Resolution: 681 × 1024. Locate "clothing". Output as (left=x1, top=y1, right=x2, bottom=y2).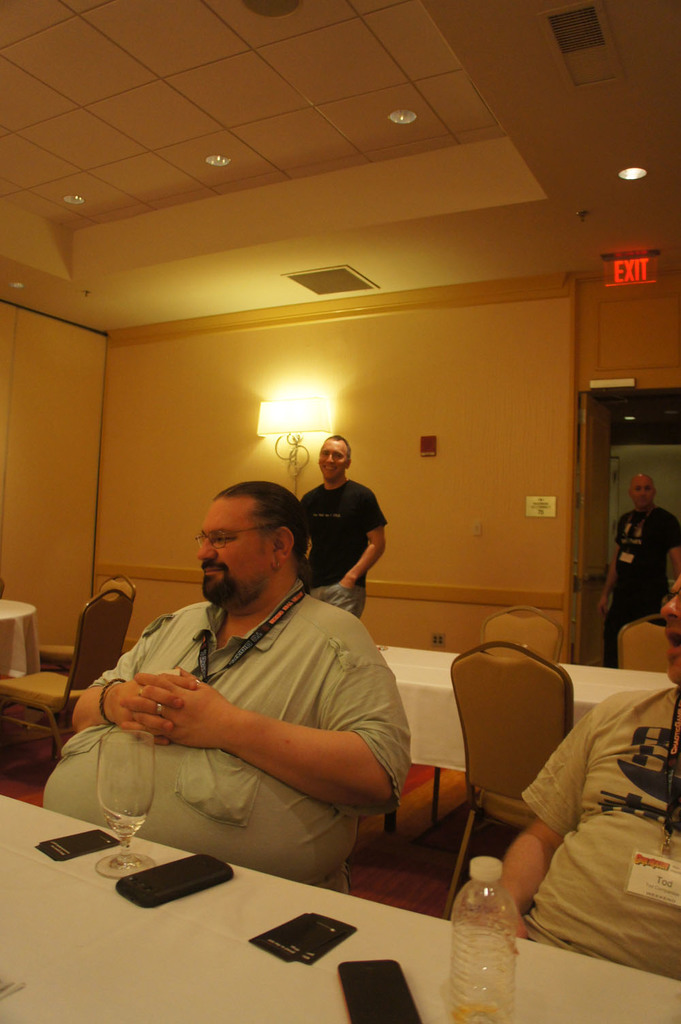
(left=89, top=555, right=419, bottom=875).
